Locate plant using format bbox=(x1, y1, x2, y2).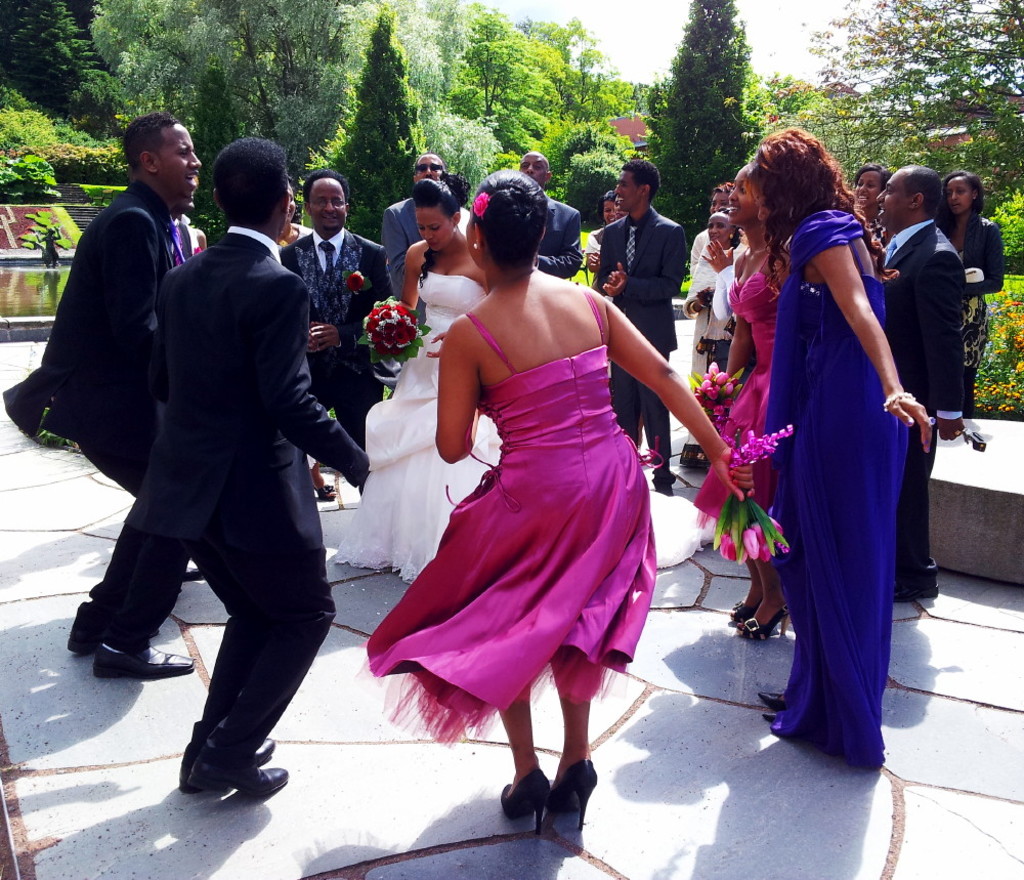
bbox=(984, 190, 1023, 267).
